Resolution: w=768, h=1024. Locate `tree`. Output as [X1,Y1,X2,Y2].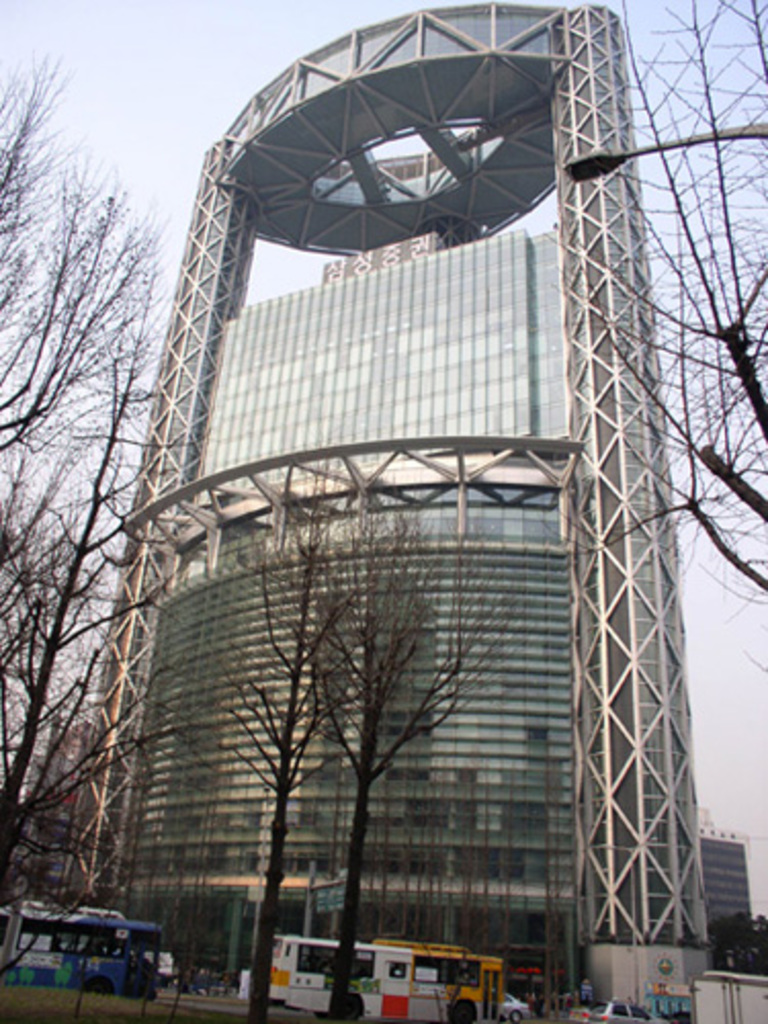
[578,0,766,719].
